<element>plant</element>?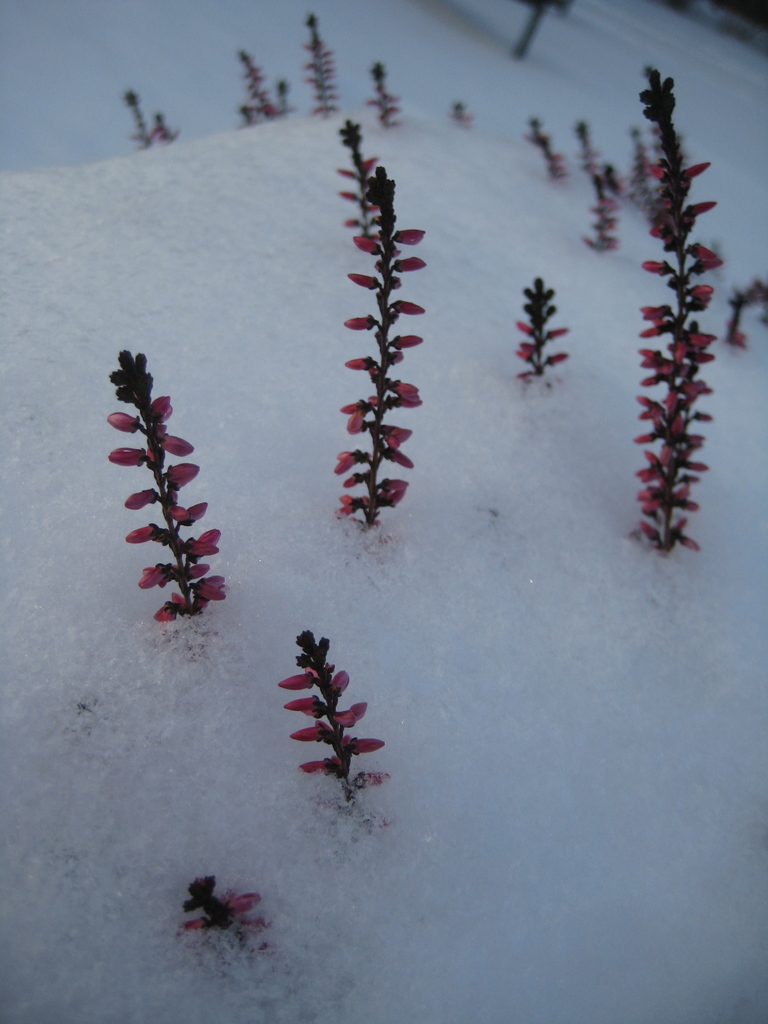
select_region(522, 120, 565, 188)
